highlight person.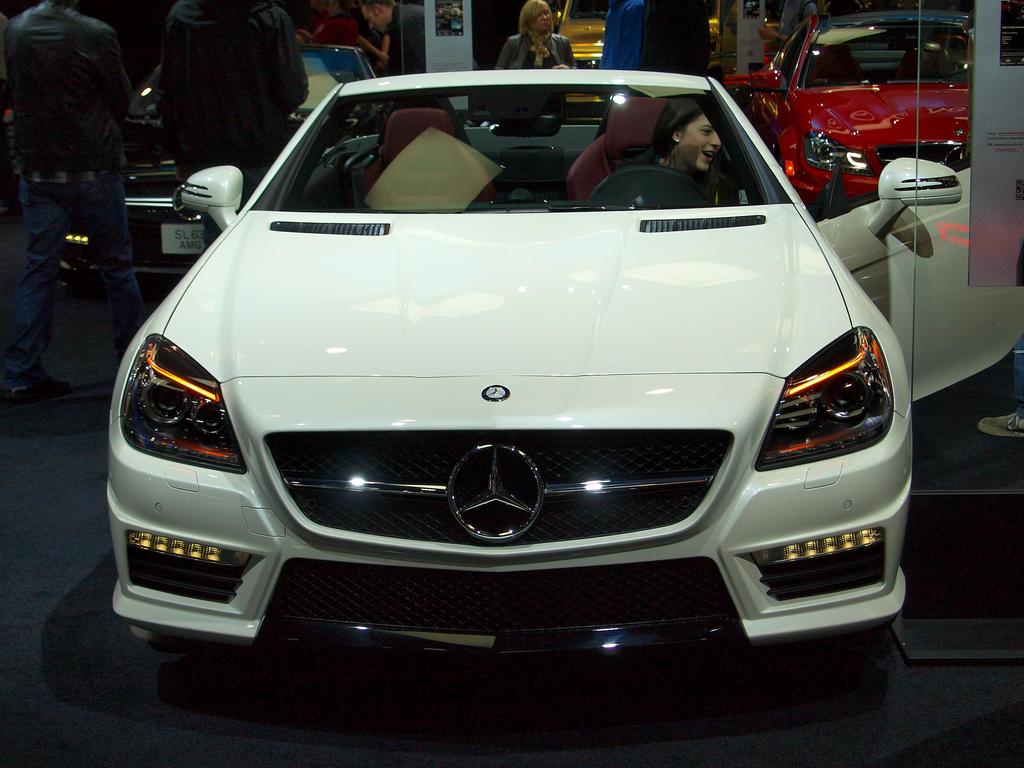
Highlighted region: <box>753,0,819,51</box>.
